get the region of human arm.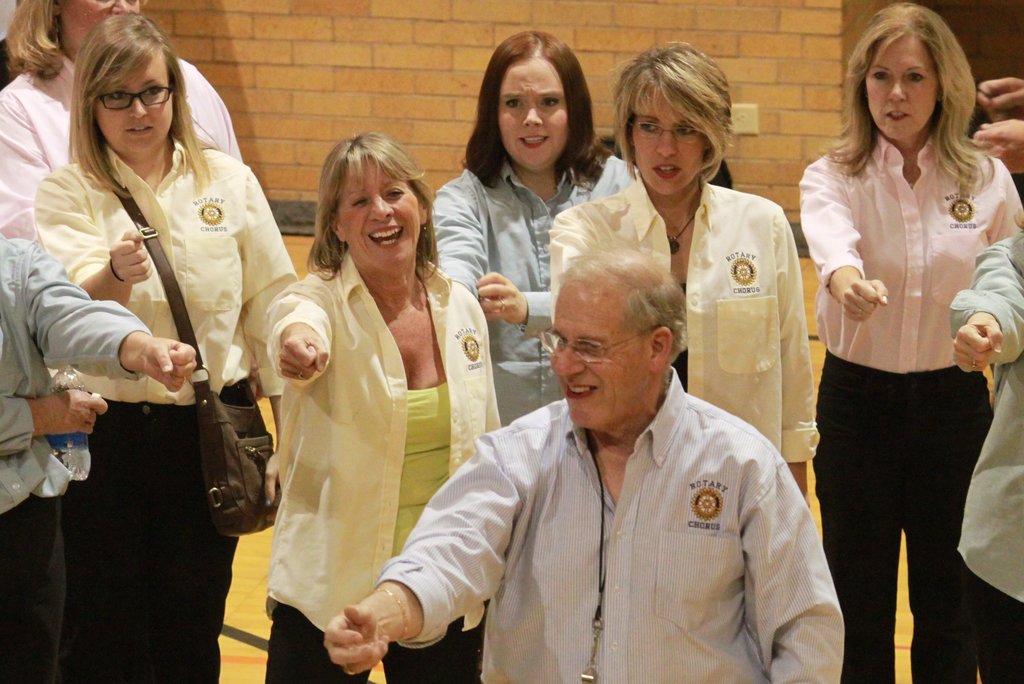
left=425, top=184, right=490, bottom=300.
